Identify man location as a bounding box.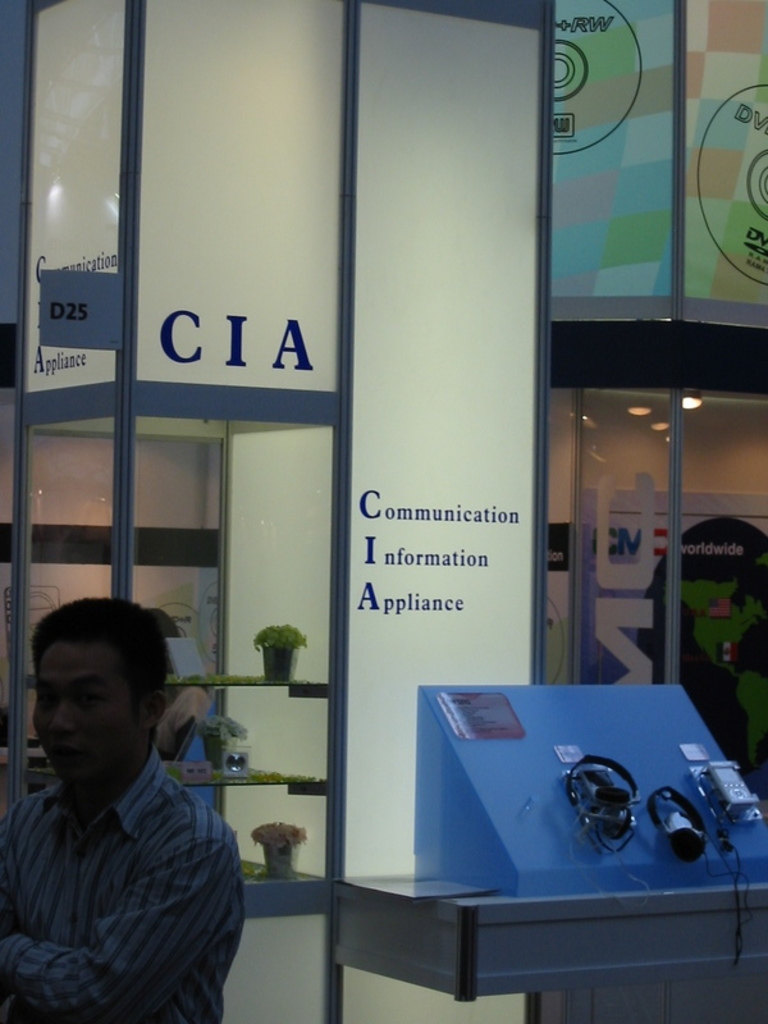
BBox(0, 594, 262, 1020).
